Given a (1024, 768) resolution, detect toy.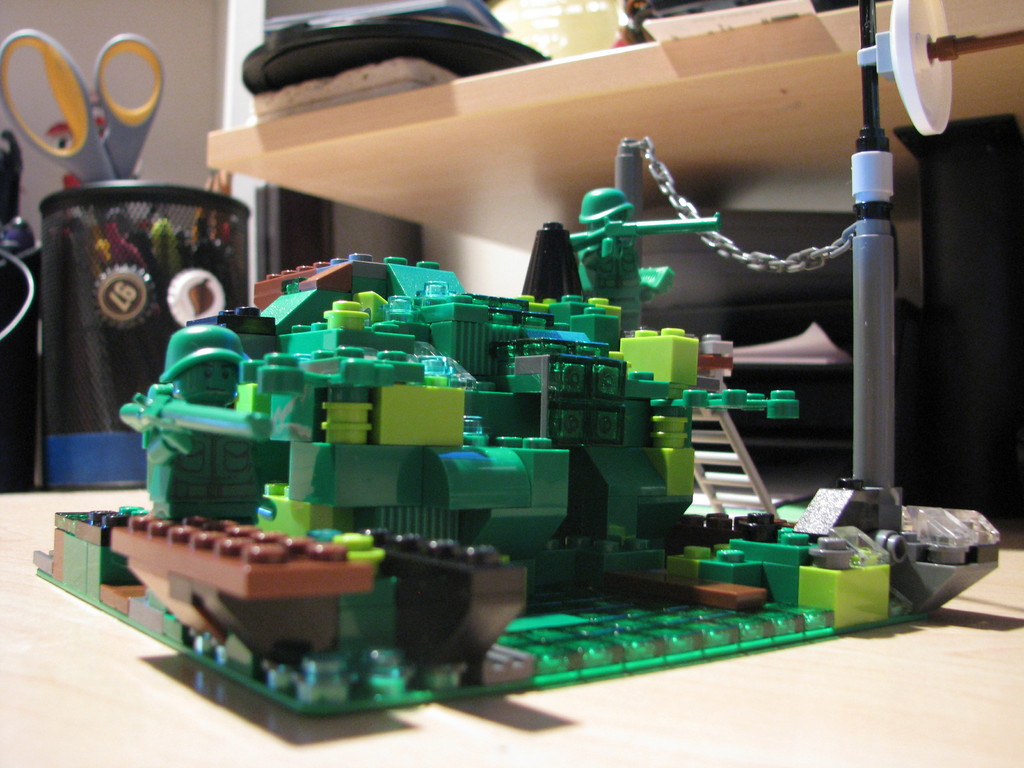
box=[120, 323, 281, 509].
